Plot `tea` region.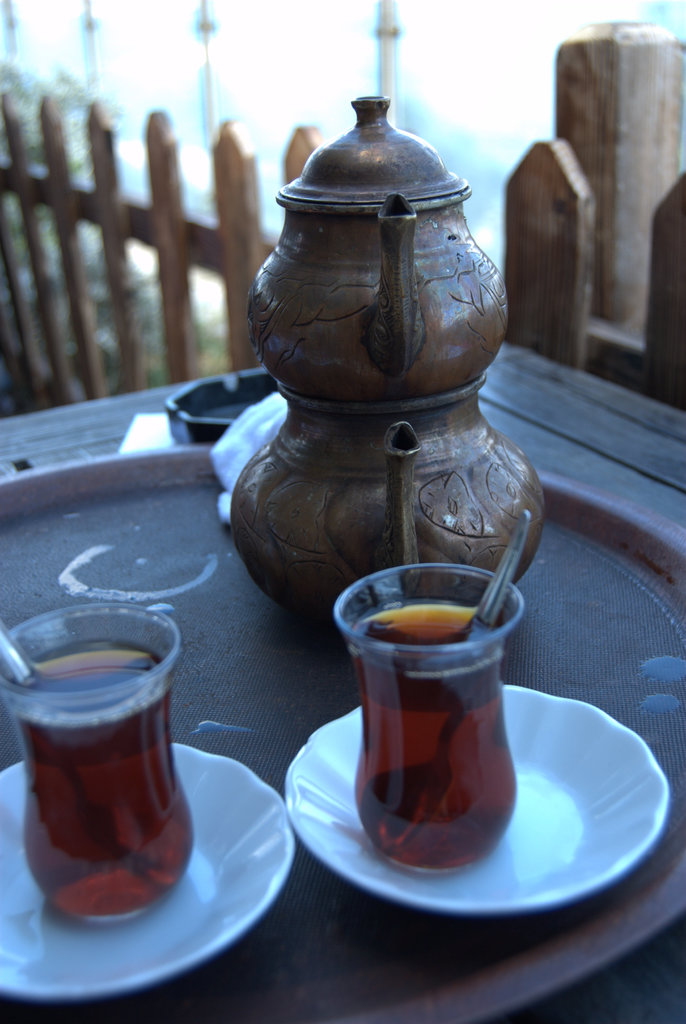
Plotted at (345, 607, 522, 870).
